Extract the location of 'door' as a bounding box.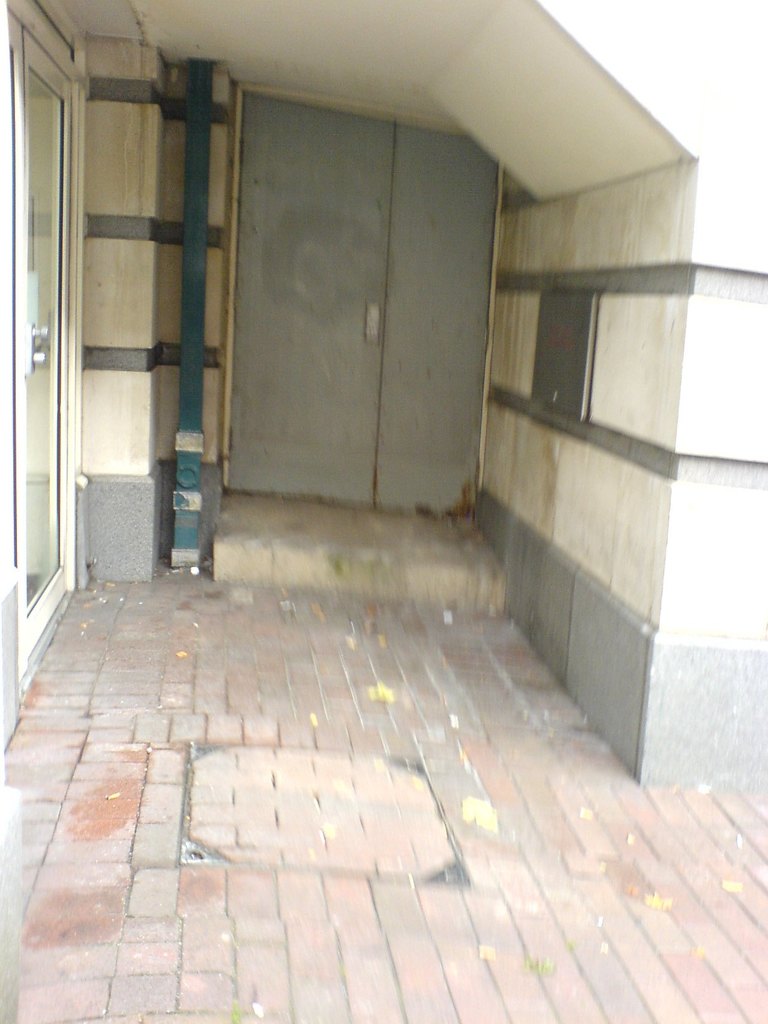
box=[0, 0, 85, 686].
